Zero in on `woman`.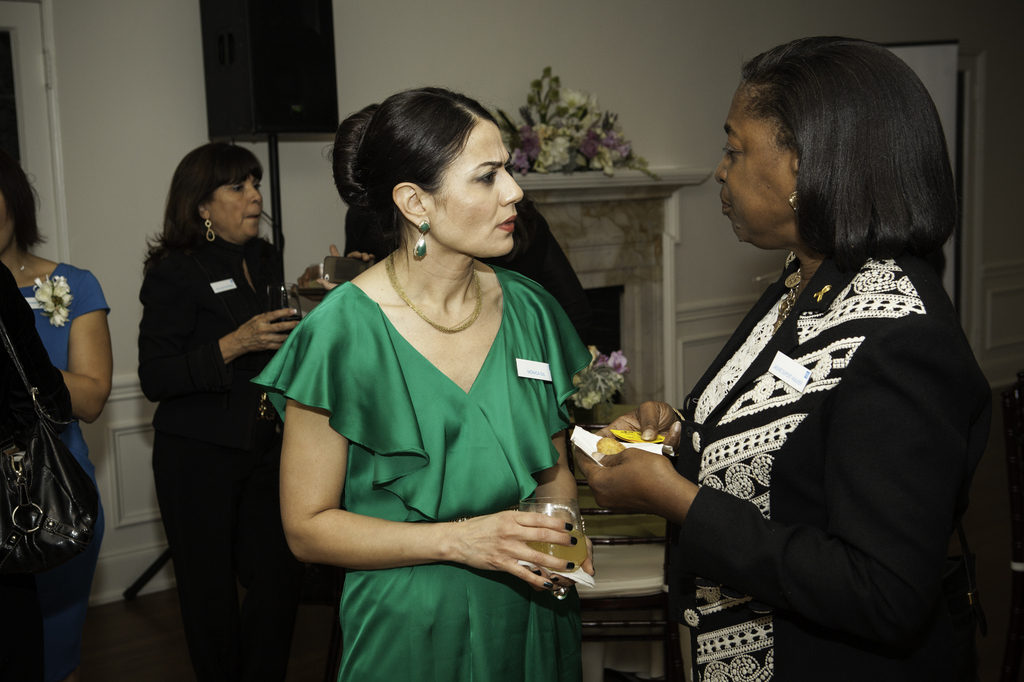
Zeroed in: bbox(138, 140, 317, 681).
